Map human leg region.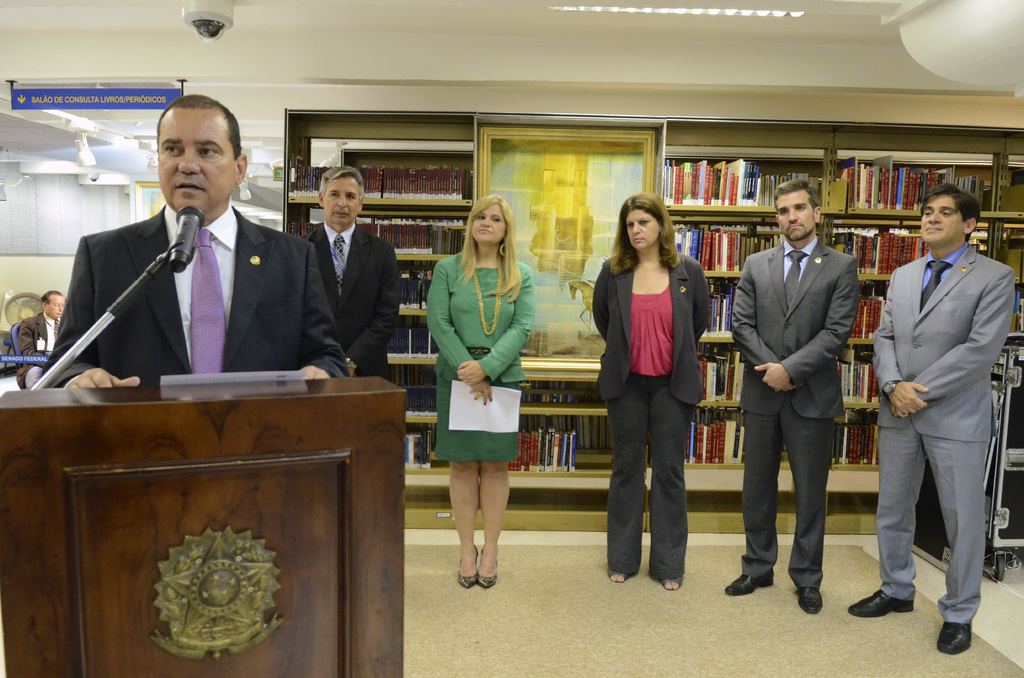
Mapped to 607/387/646/582.
